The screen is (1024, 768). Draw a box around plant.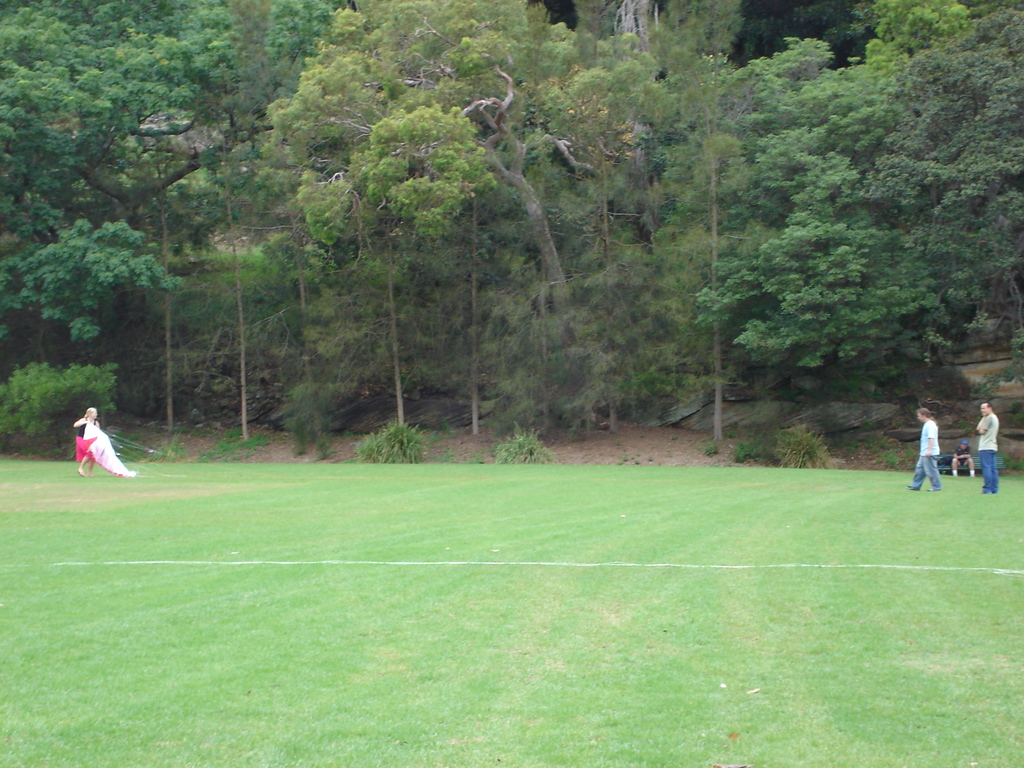
detection(484, 420, 566, 472).
